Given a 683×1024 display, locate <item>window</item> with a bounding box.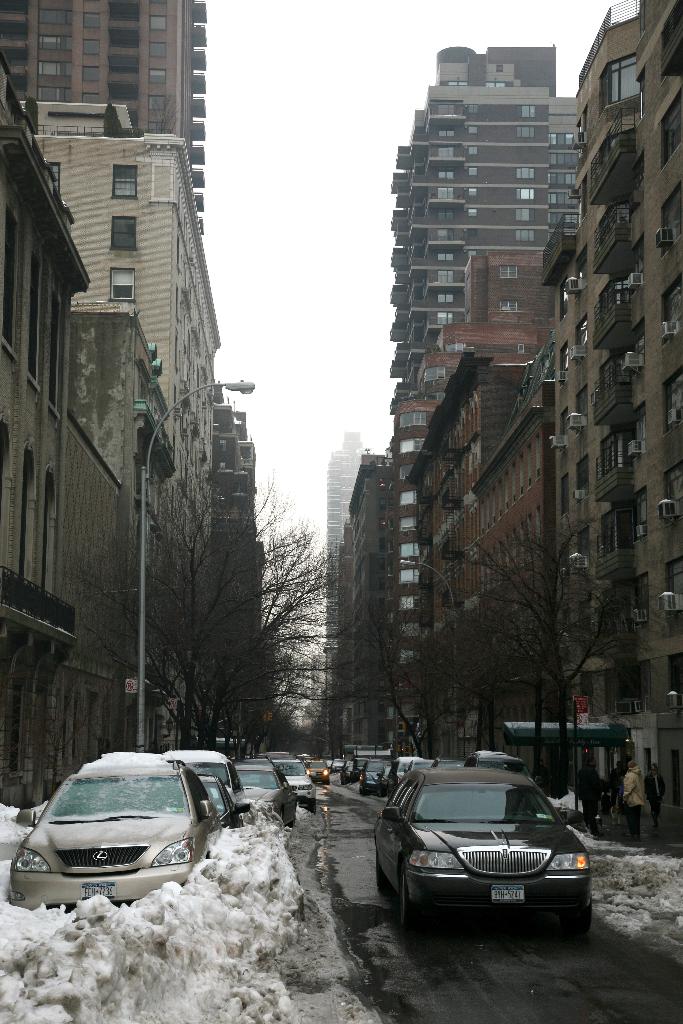
Located: box=[111, 260, 132, 301].
